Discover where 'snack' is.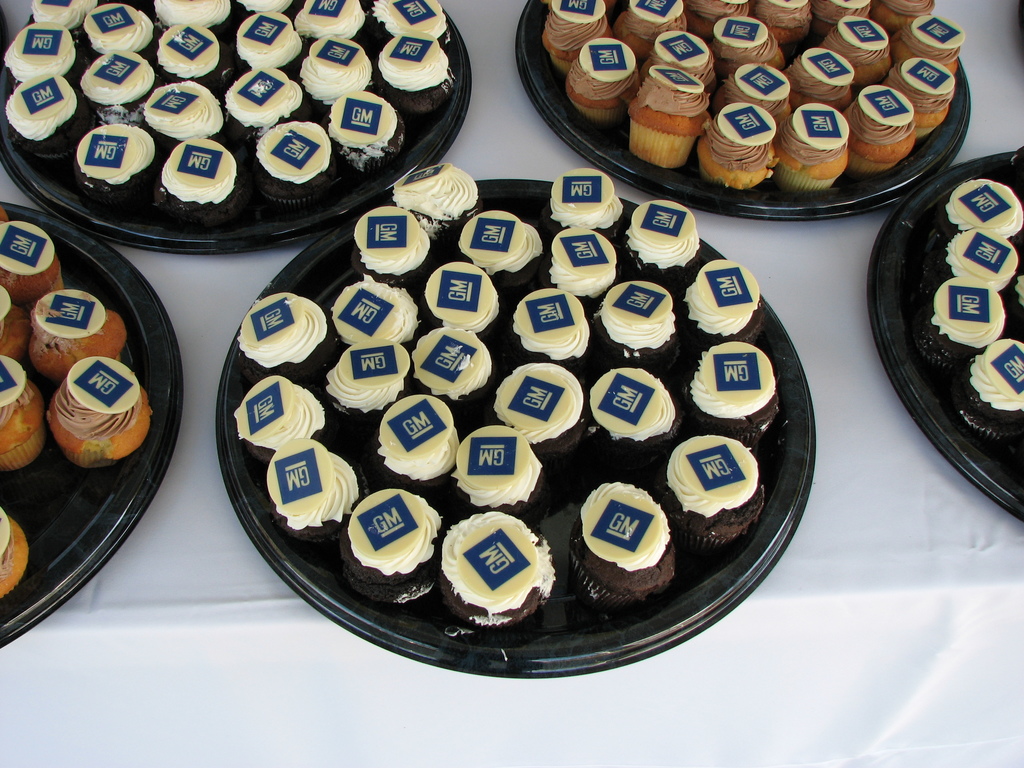
Discovered at region(662, 436, 762, 518).
